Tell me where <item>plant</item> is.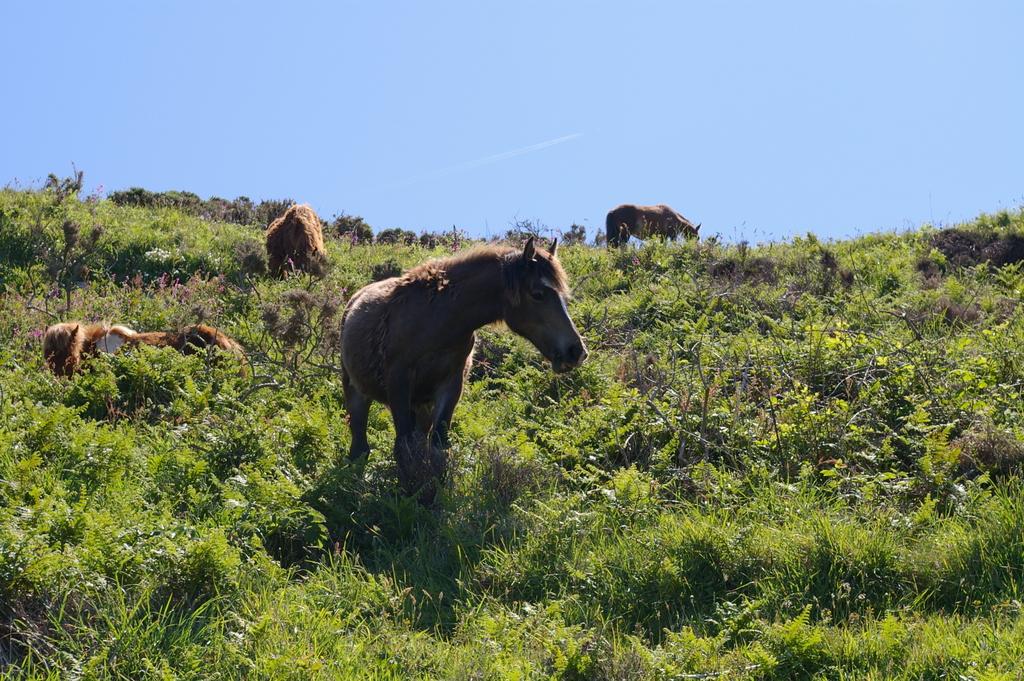
<item>plant</item> is at [x1=312, y1=213, x2=333, y2=240].
